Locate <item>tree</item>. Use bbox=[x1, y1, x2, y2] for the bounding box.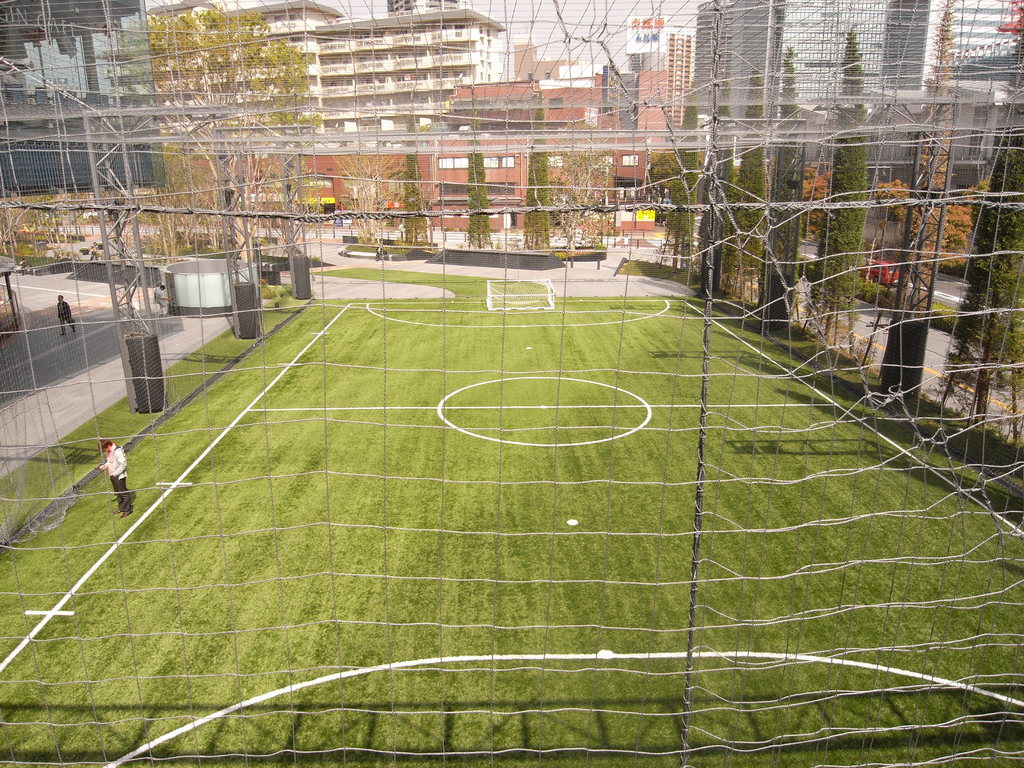
bbox=[470, 112, 495, 251].
